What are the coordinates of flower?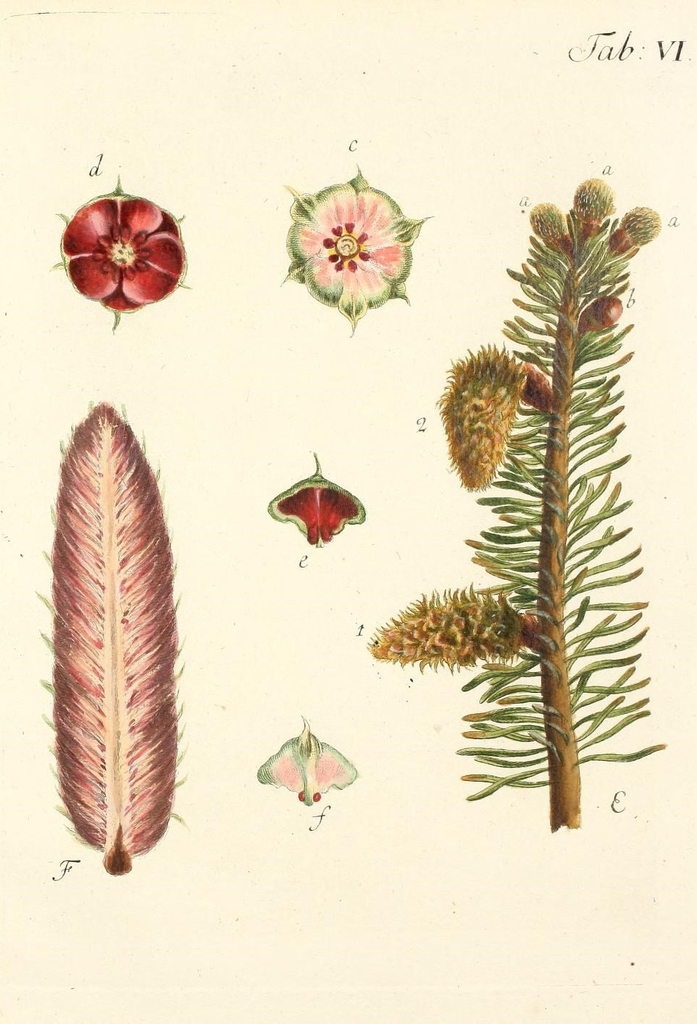
[283, 165, 424, 311].
